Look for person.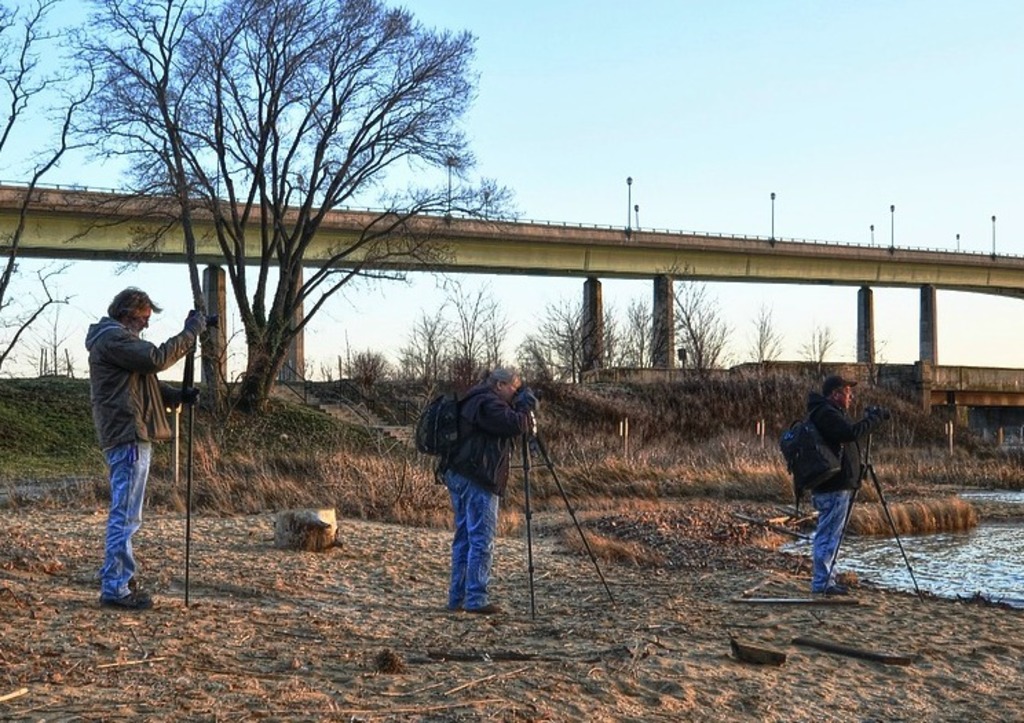
Found: [x1=435, y1=364, x2=540, y2=617].
